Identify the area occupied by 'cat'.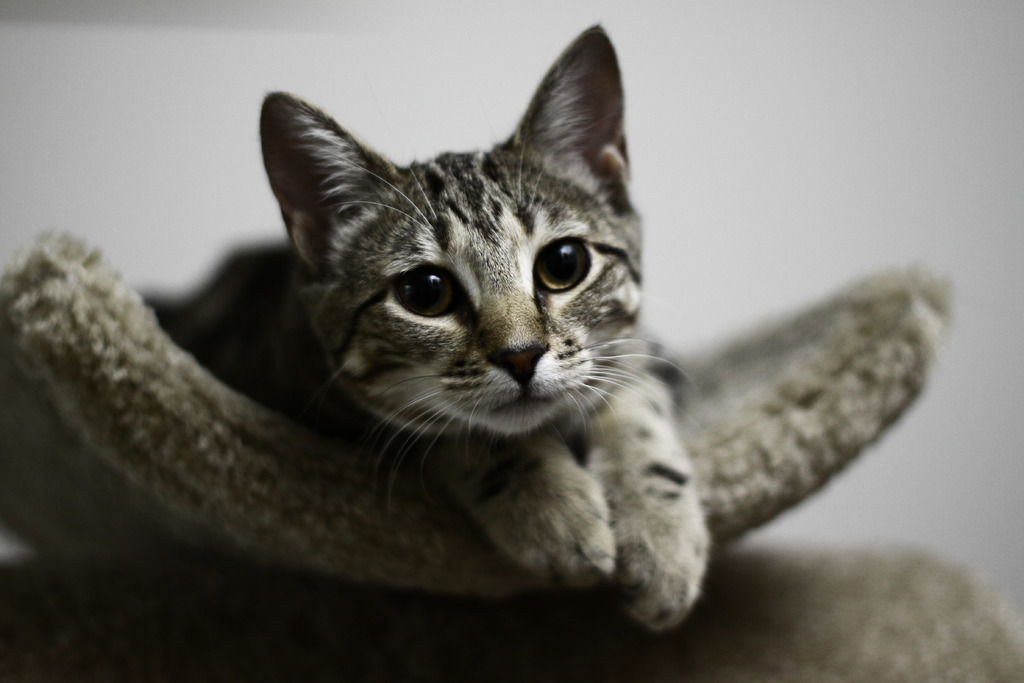
Area: bbox(144, 21, 708, 634).
